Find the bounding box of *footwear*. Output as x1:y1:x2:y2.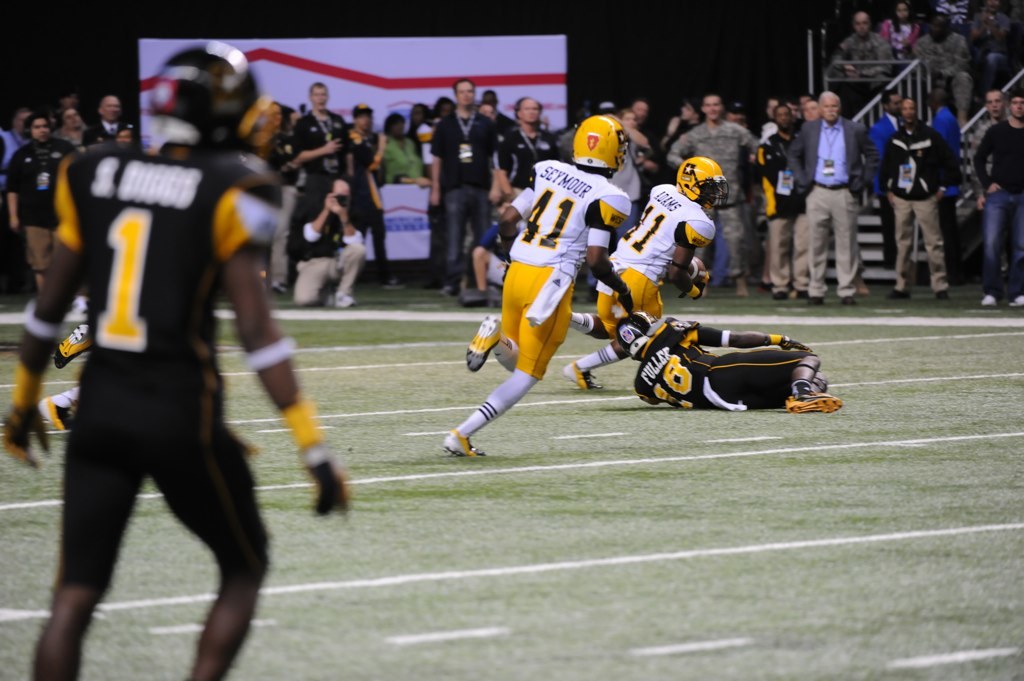
437:431:489:459.
